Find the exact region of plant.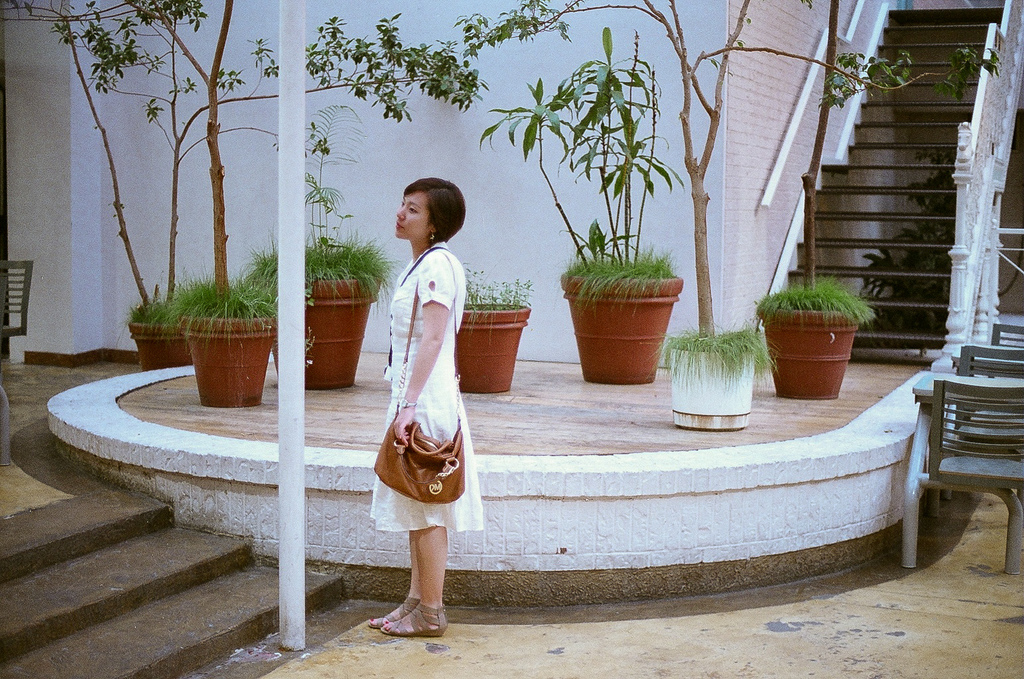
Exact region: (0, 0, 472, 324).
